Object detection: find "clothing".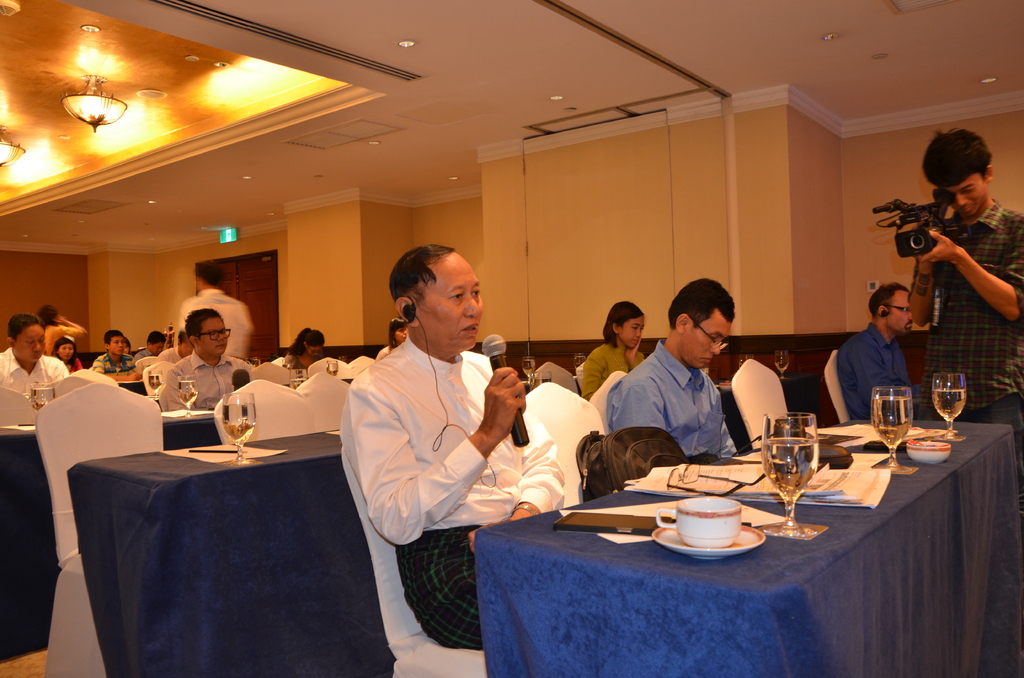
{"left": 836, "top": 324, "right": 907, "bottom": 425}.
